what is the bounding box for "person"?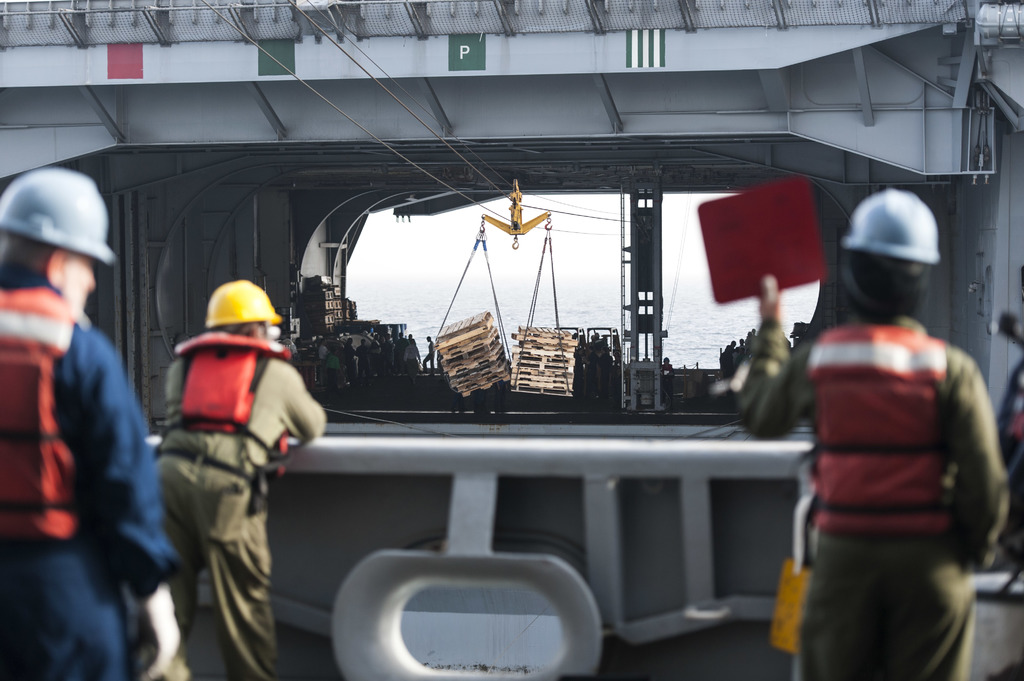
region(777, 329, 793, 351).
